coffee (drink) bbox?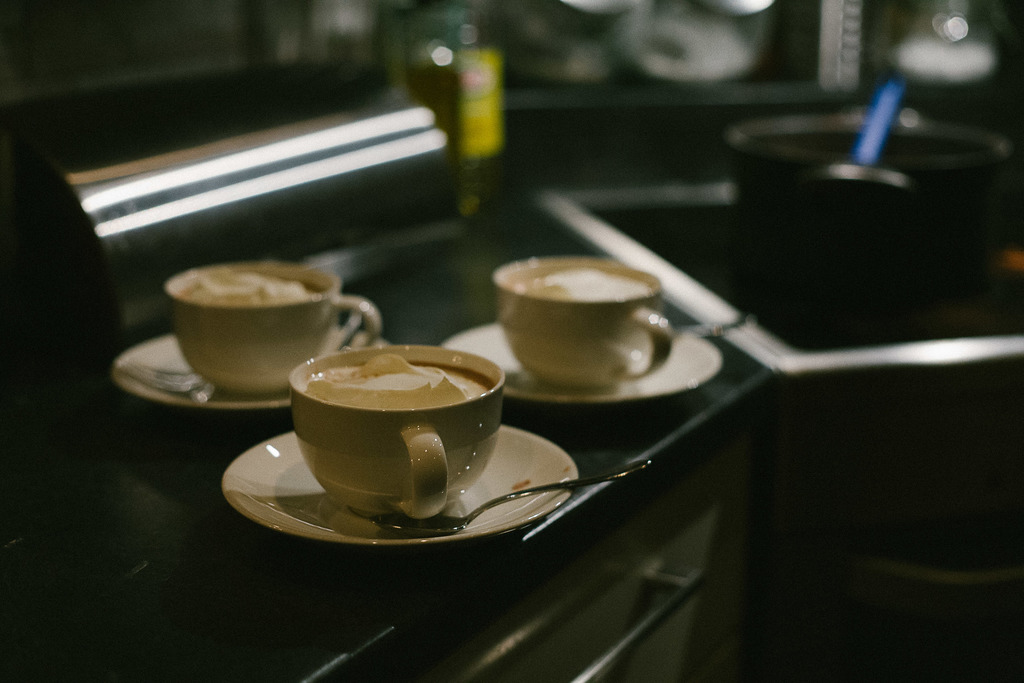
l=516, t=267, r=649, b=302
